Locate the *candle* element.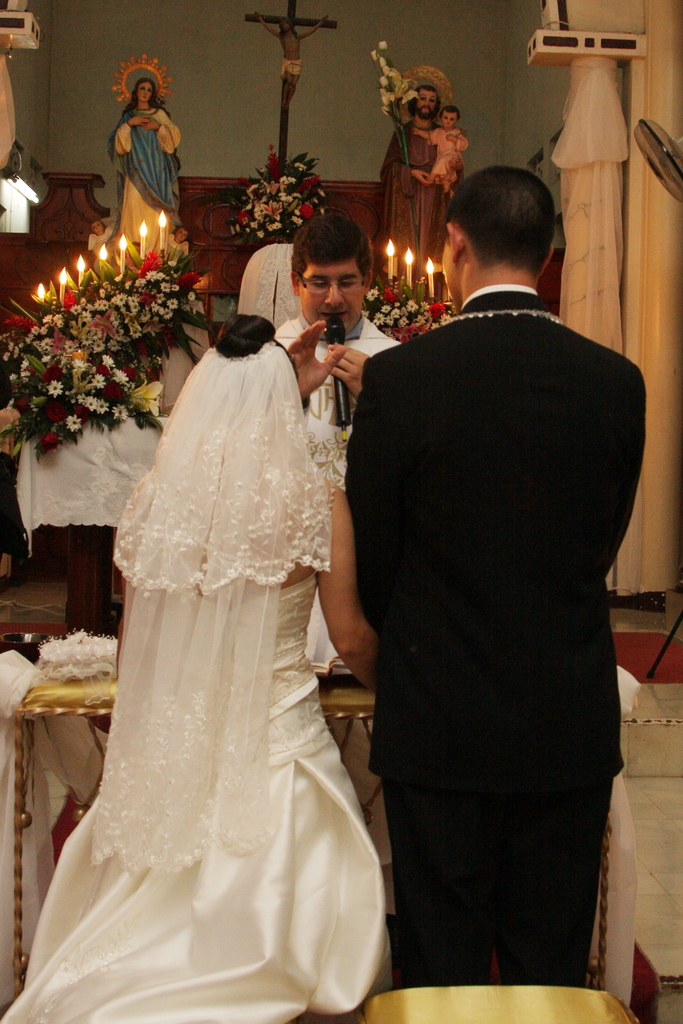
Element bbox: {"x1": 425, "y1": 256, "x2": 435, "y2": 295}.
